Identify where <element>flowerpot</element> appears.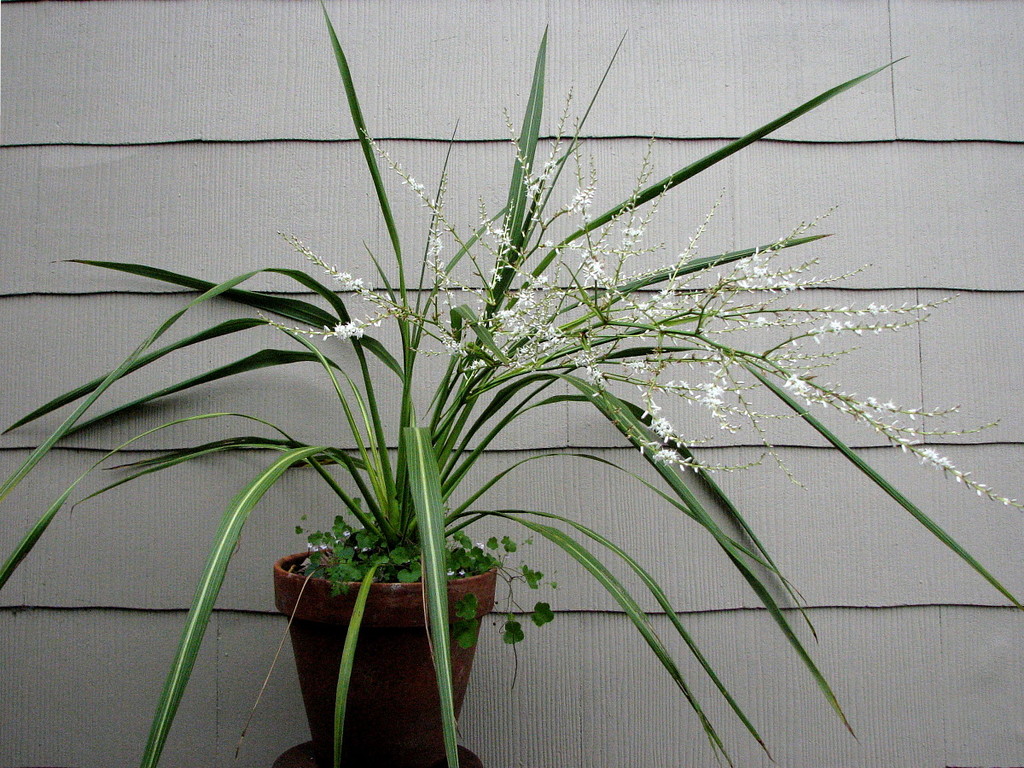
Appears at x1=286 y1=514 x2=496 y2=743.
